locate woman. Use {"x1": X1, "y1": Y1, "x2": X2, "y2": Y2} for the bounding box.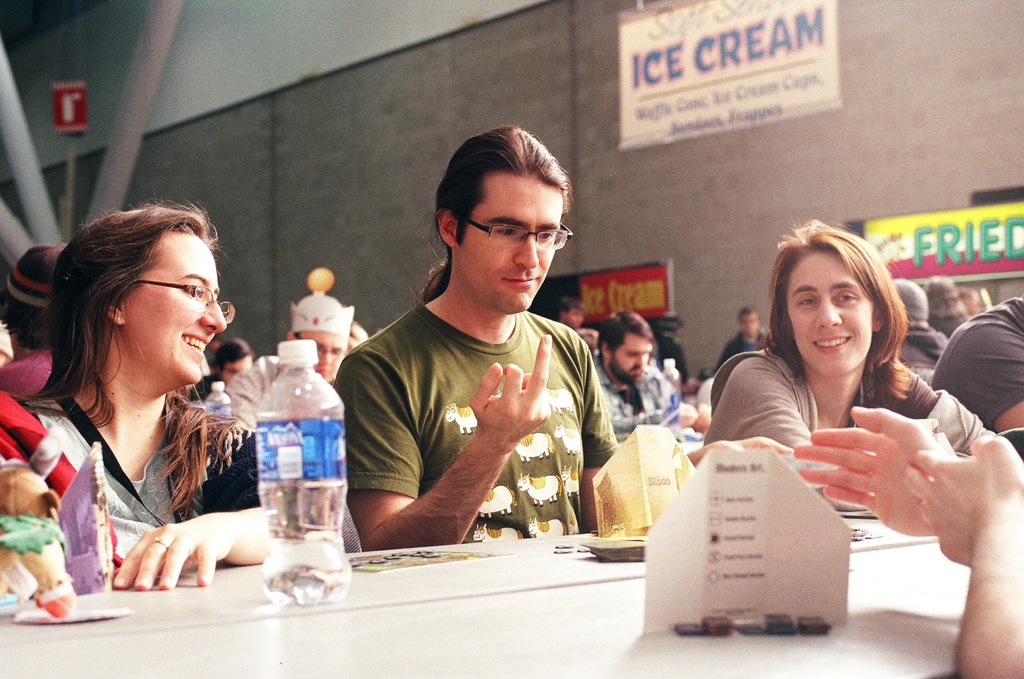
{"x1": 24, "y1": 184, "x2": 276, "y2": 598}.
